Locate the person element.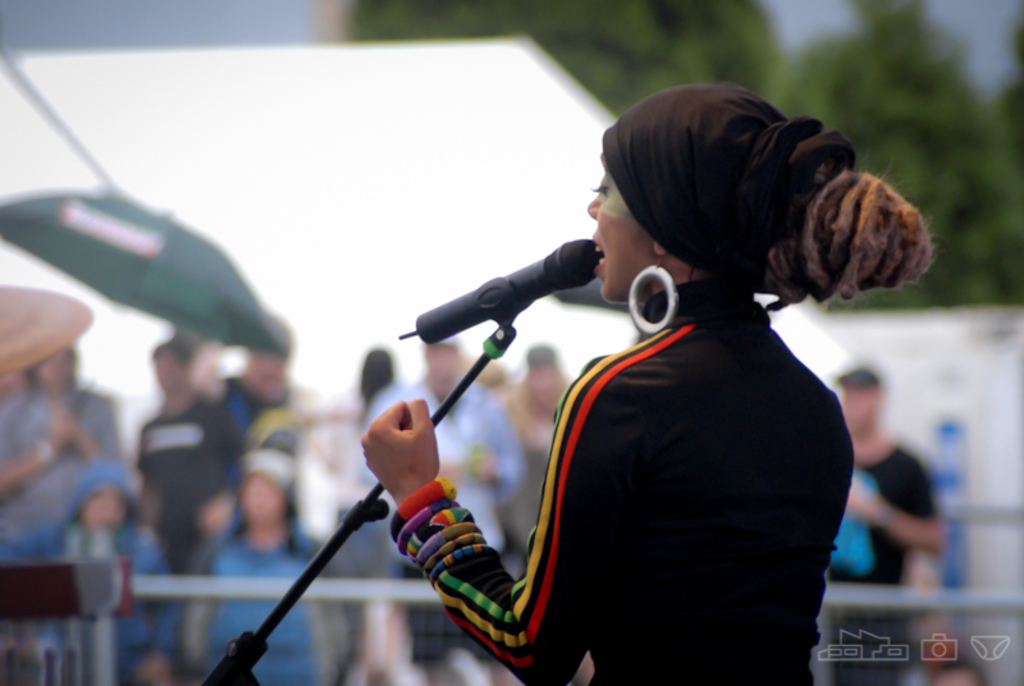
Element bbox: <bbox>132, 342, 228, 577</bbox>.
